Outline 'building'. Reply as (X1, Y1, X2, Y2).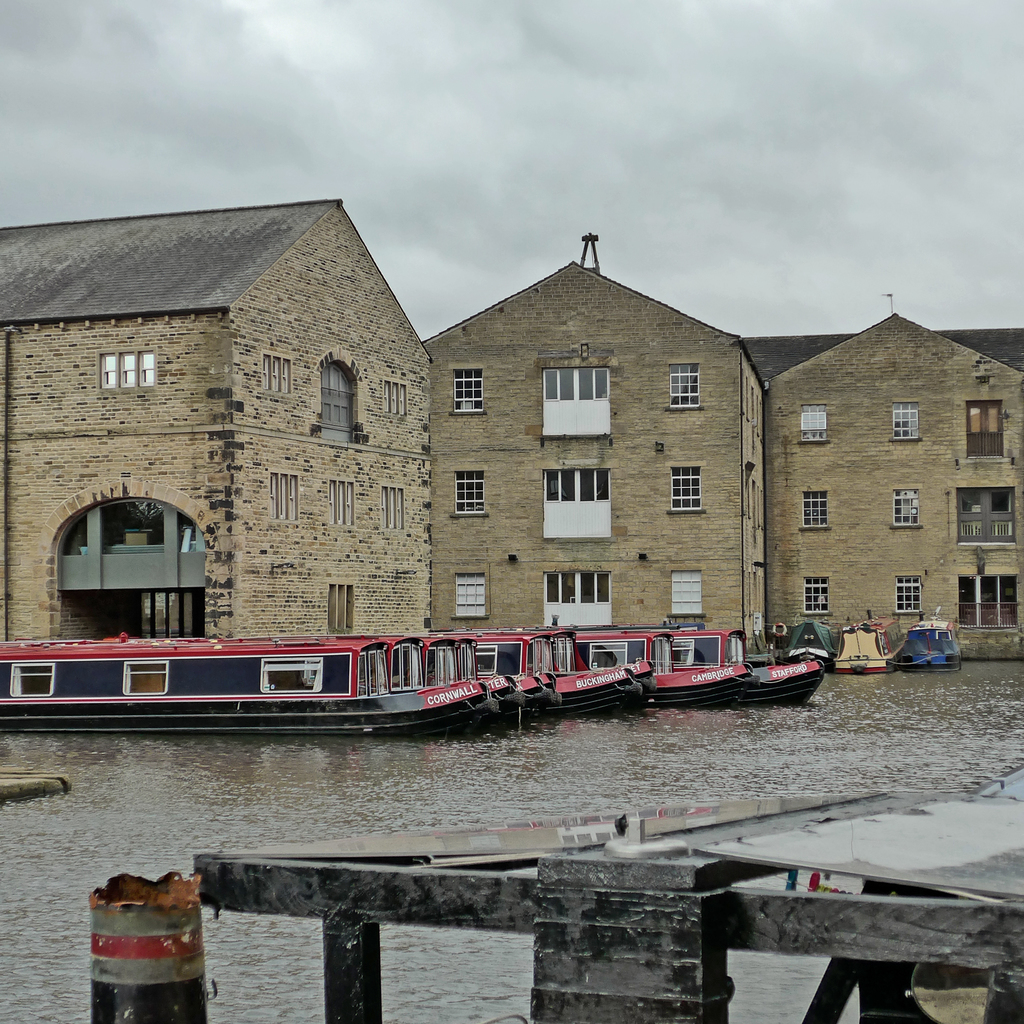
(11, 200, 434, 640).
